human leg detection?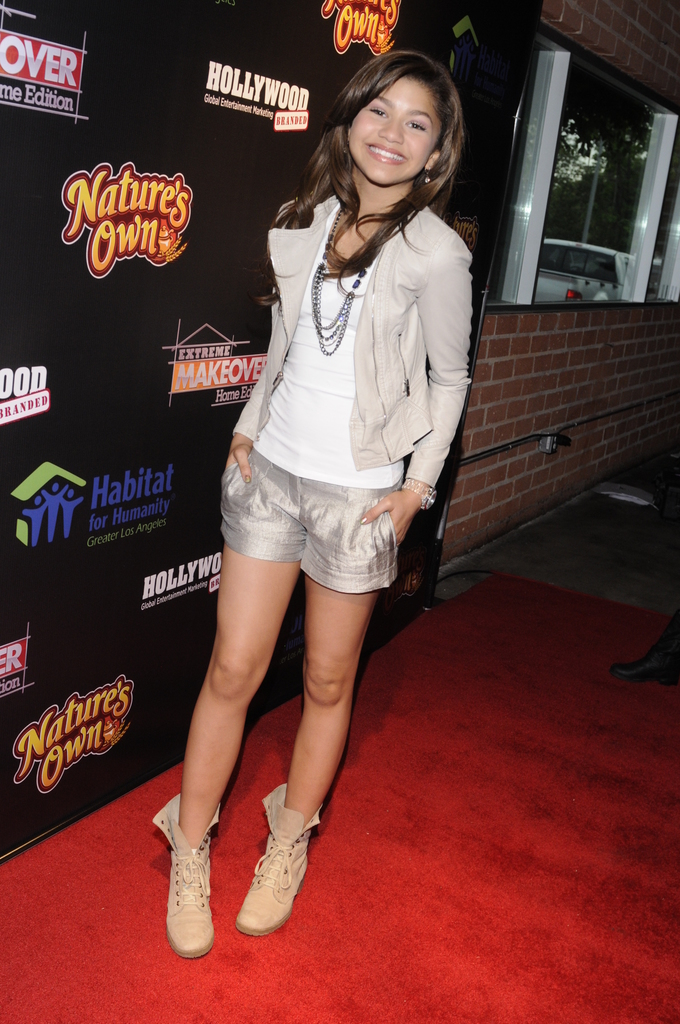
{"left": 235, "top": 496, "right": 371, "bottom": 939}
